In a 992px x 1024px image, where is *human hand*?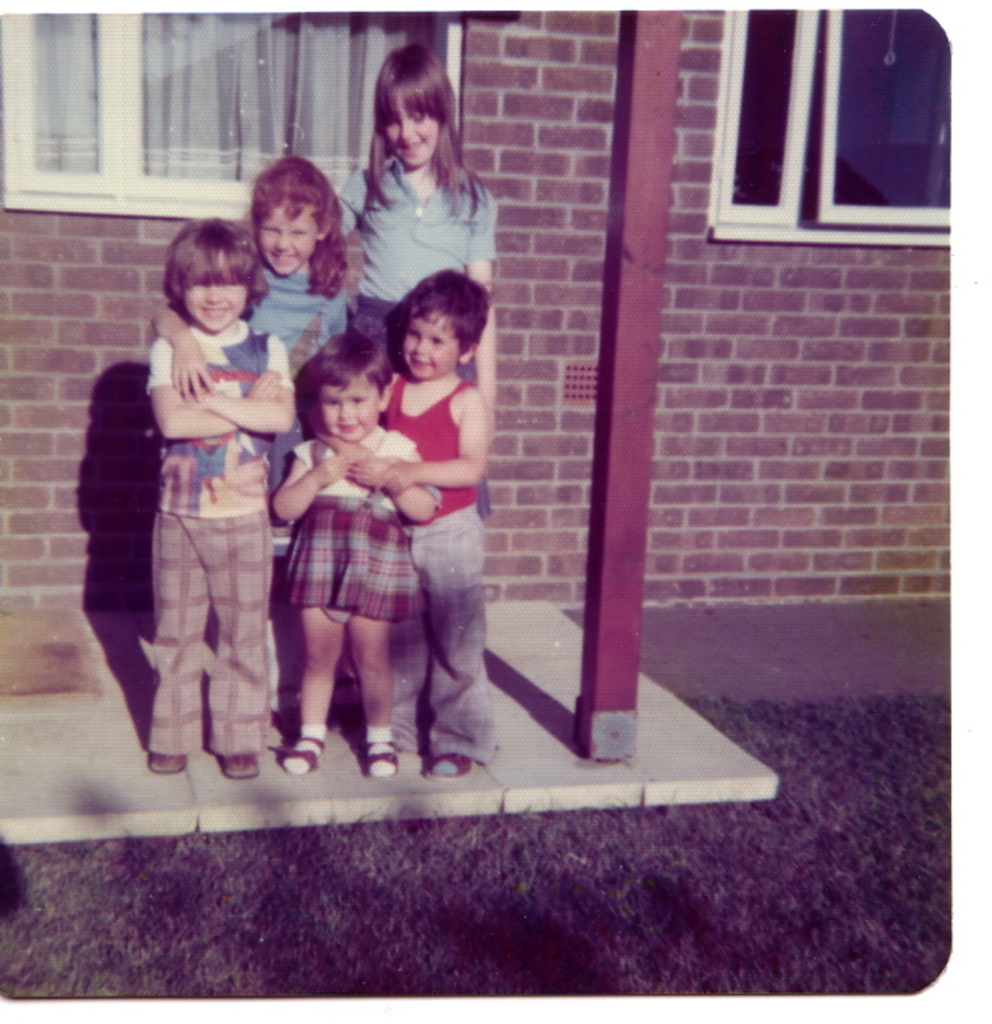
BBox(242, 367, 286, 401).
